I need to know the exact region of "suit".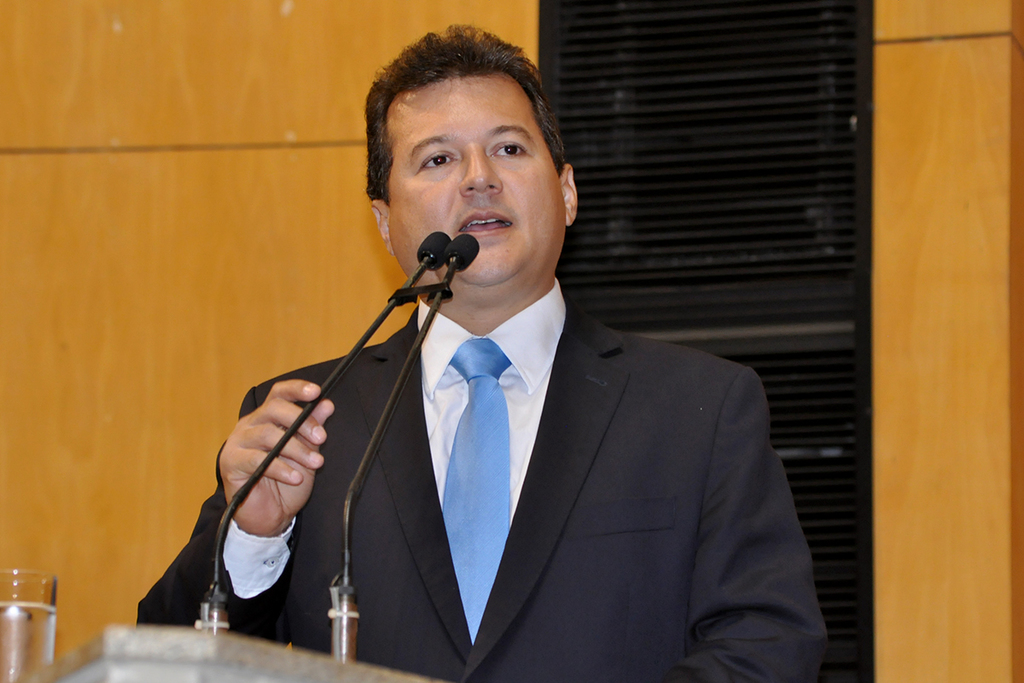
Region: (x1=189, y1=292, x2=715, y2=656).
